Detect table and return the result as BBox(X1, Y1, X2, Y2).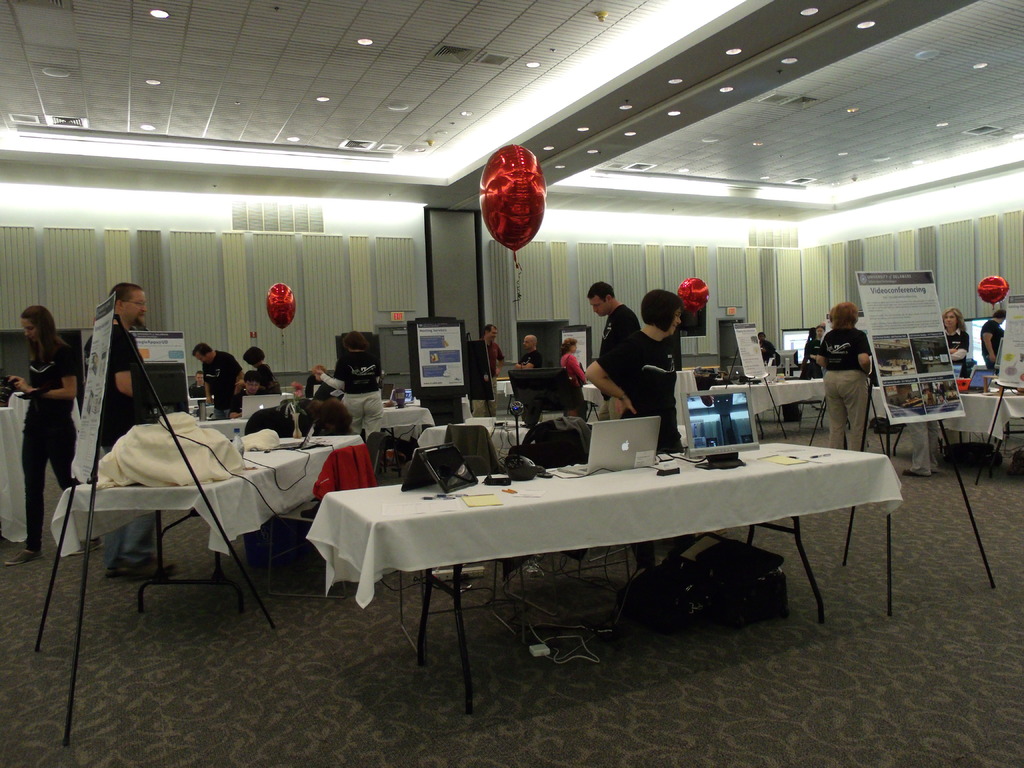
BBox(49, 435, 376, 612).
